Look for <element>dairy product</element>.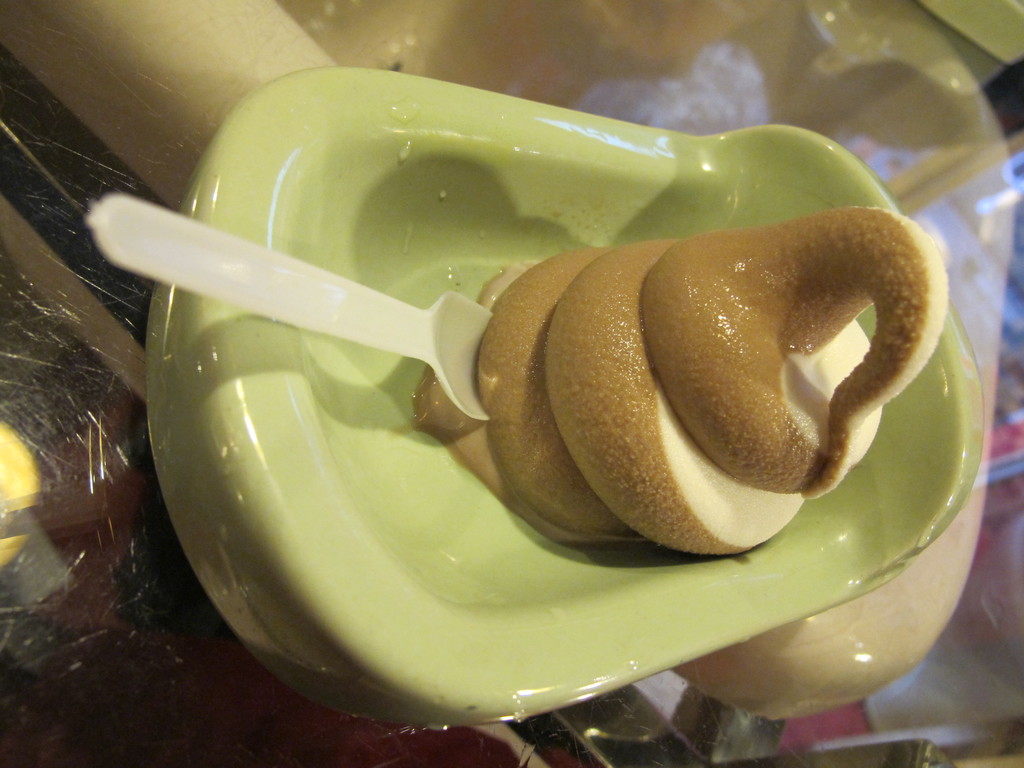
Found: (x1=428, y1=92, x2=880, y2=588).
